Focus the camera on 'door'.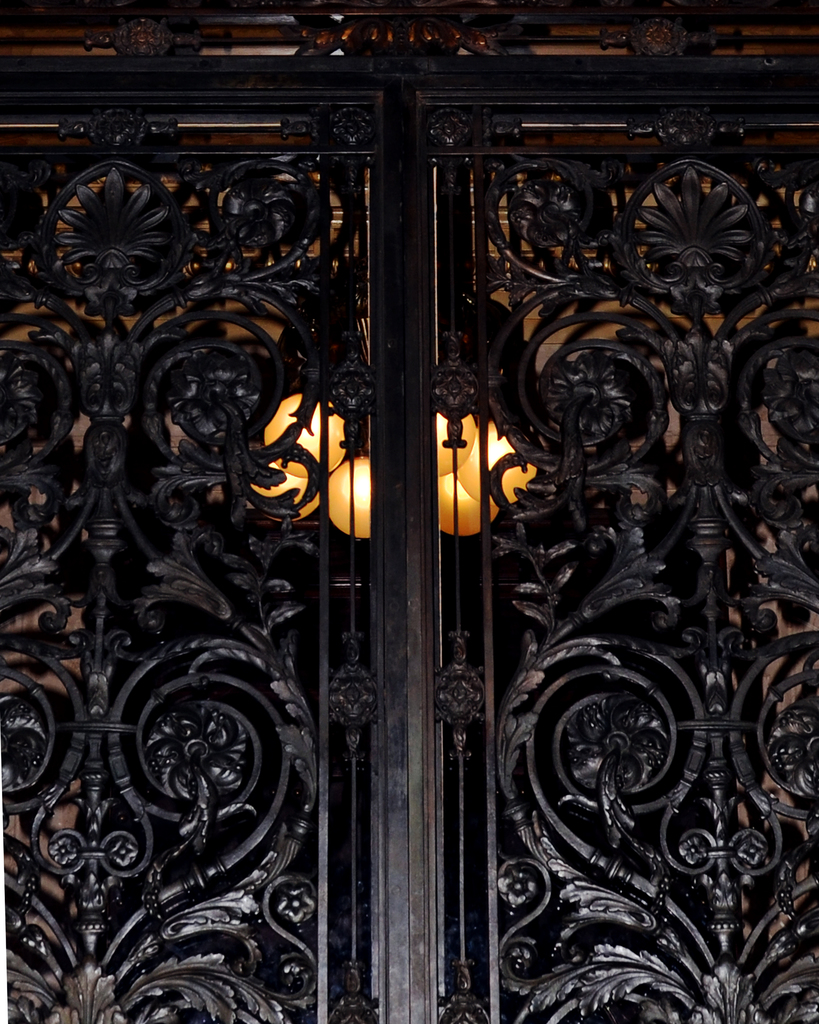
Focus region: l=0, t=57, r=818, b=1023.
